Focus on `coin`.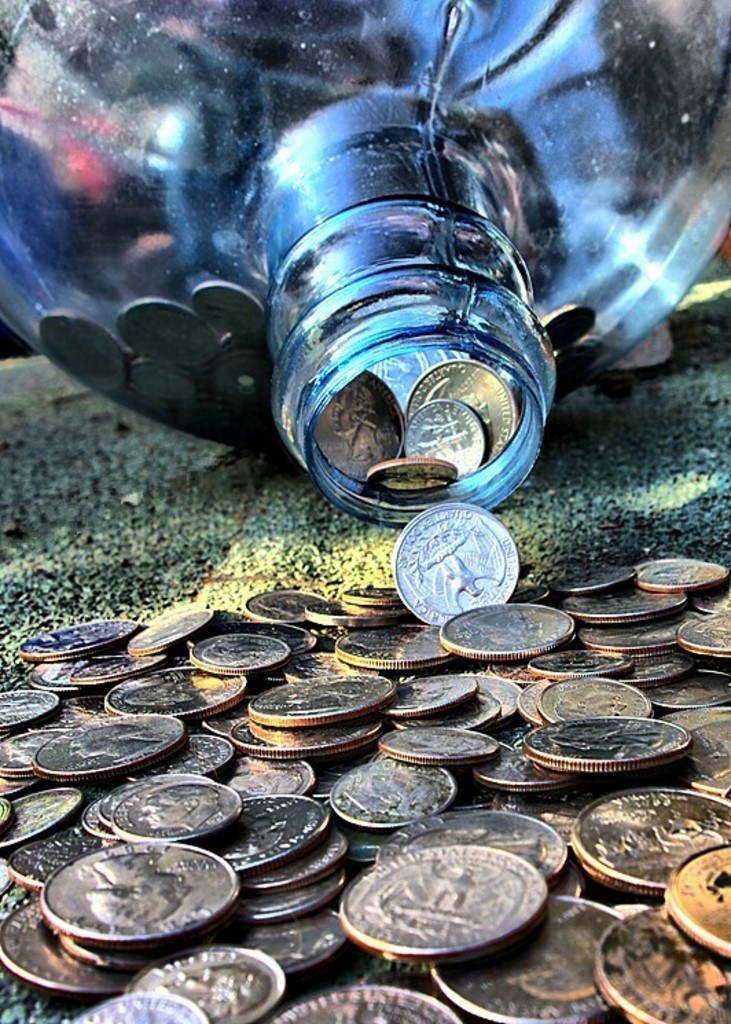
Focused at left=425, top=892, right=632, bottom=1023.
